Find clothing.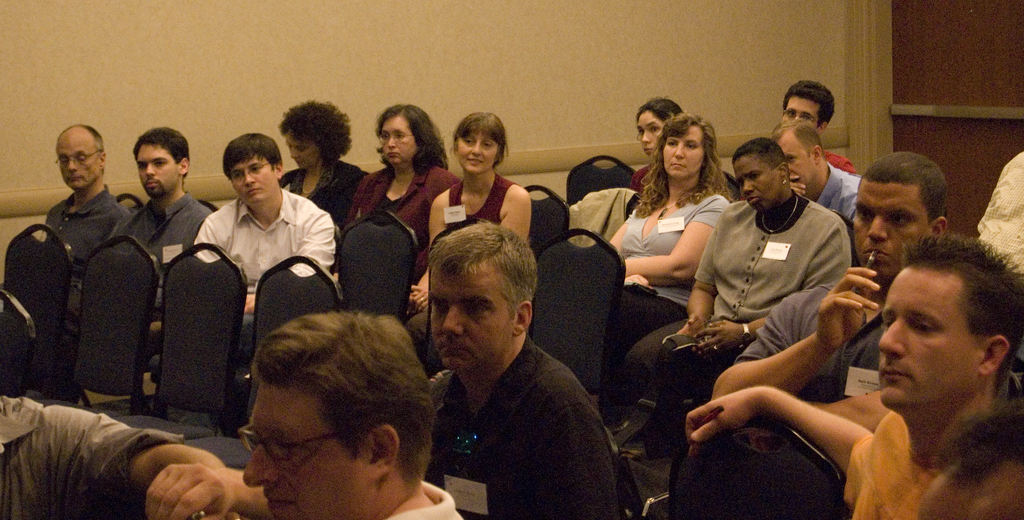
region(42, 181, 138, 297).
